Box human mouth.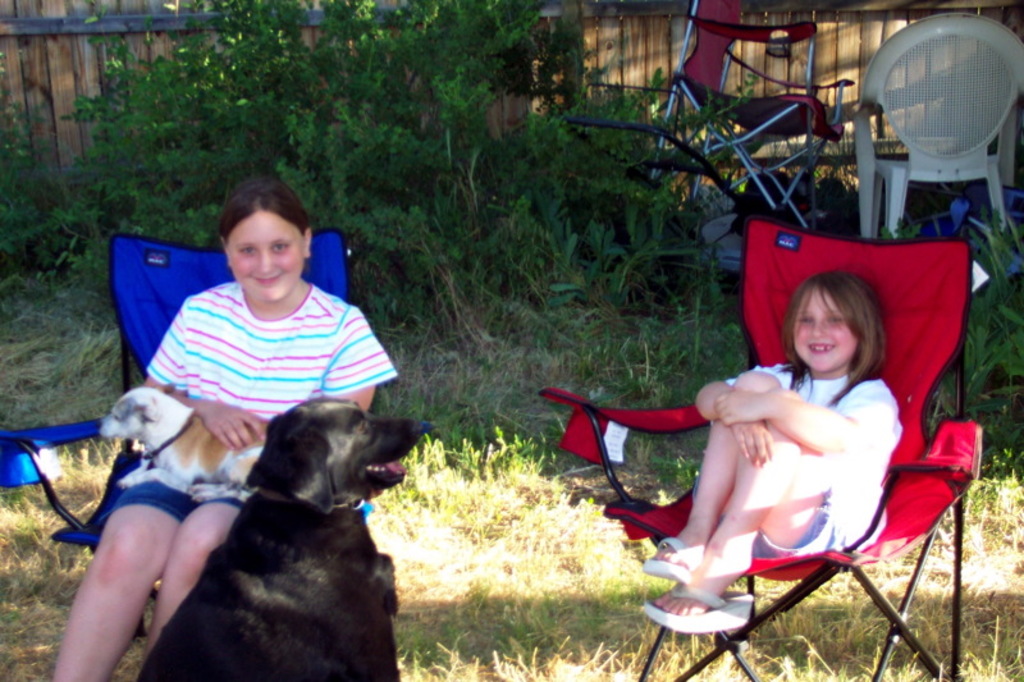
box=[251, 271, 283, 284].
